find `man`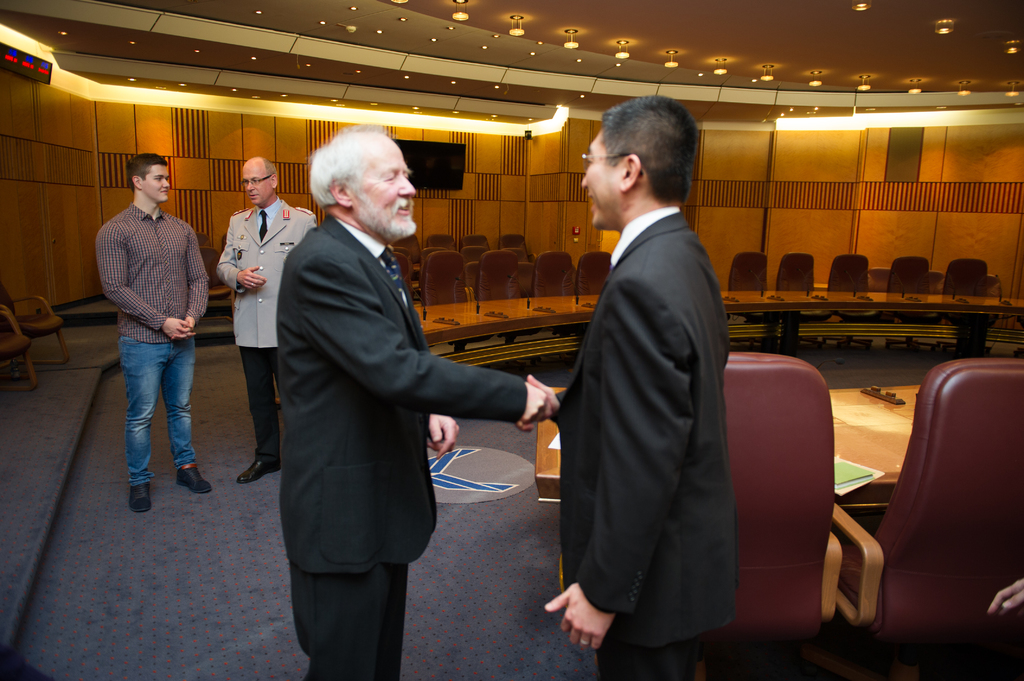
548/68/769/668
